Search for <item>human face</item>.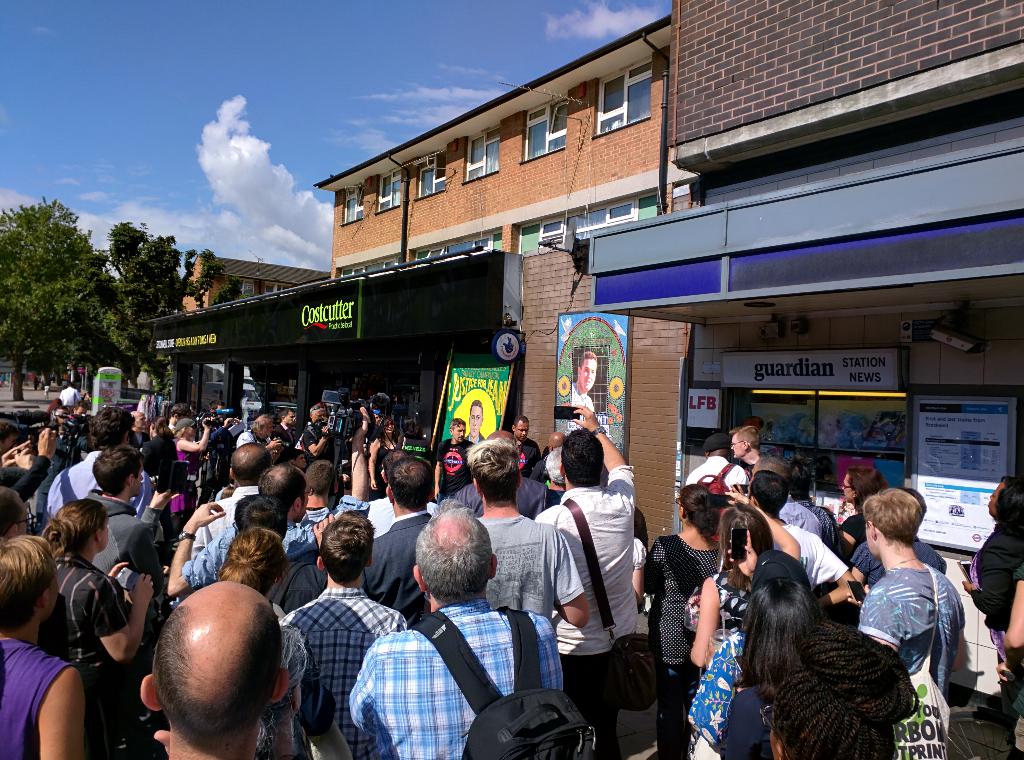
Found at [577, 357, 595, 390].
